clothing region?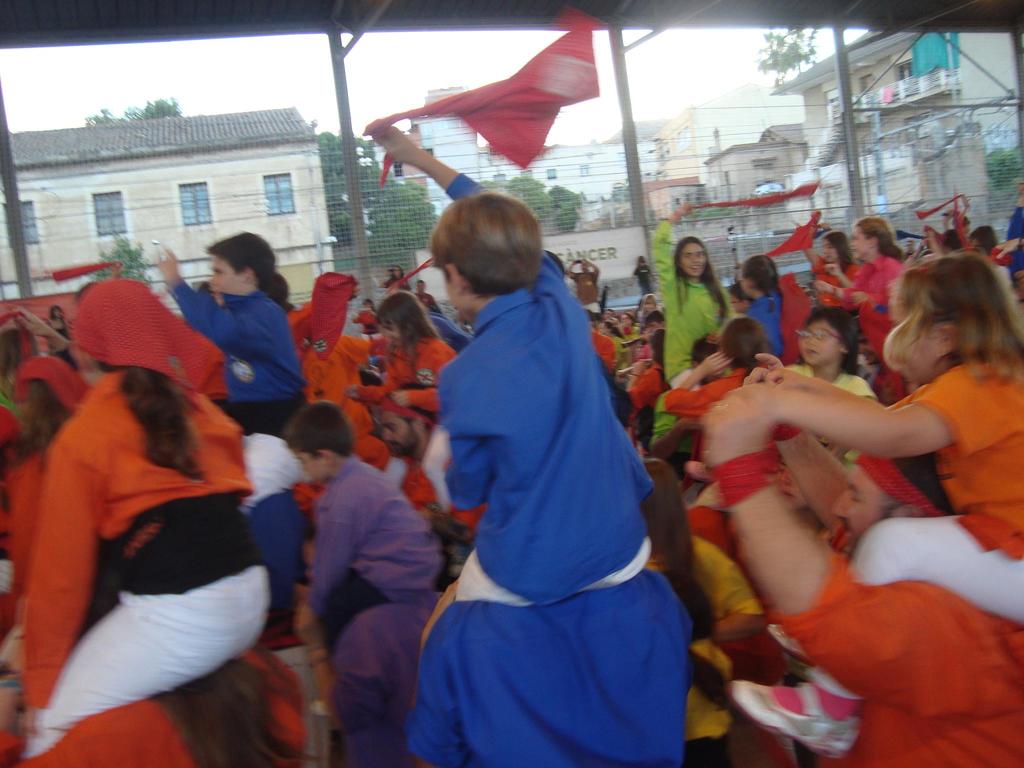
654, 521, 764, 767
